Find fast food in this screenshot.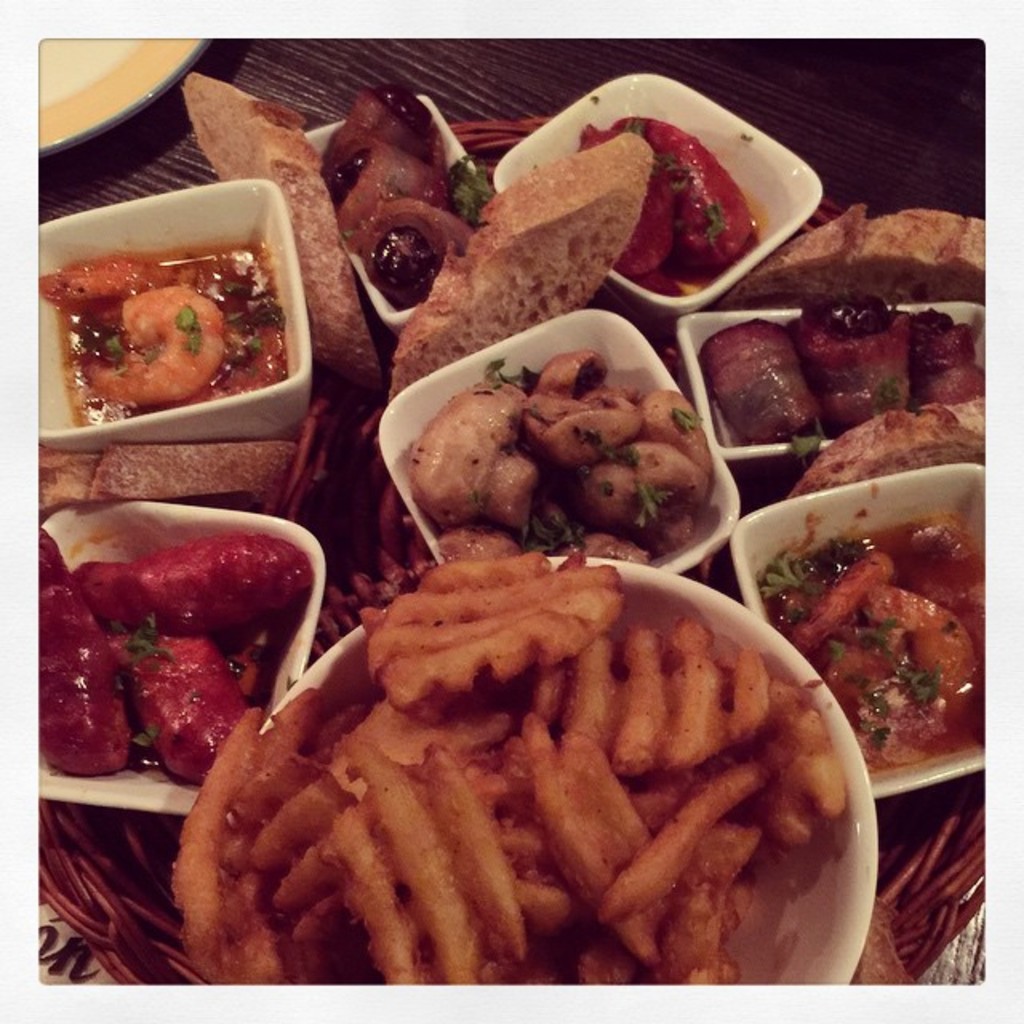
The bounding box for fast food is [752, 488, 981, 790].
